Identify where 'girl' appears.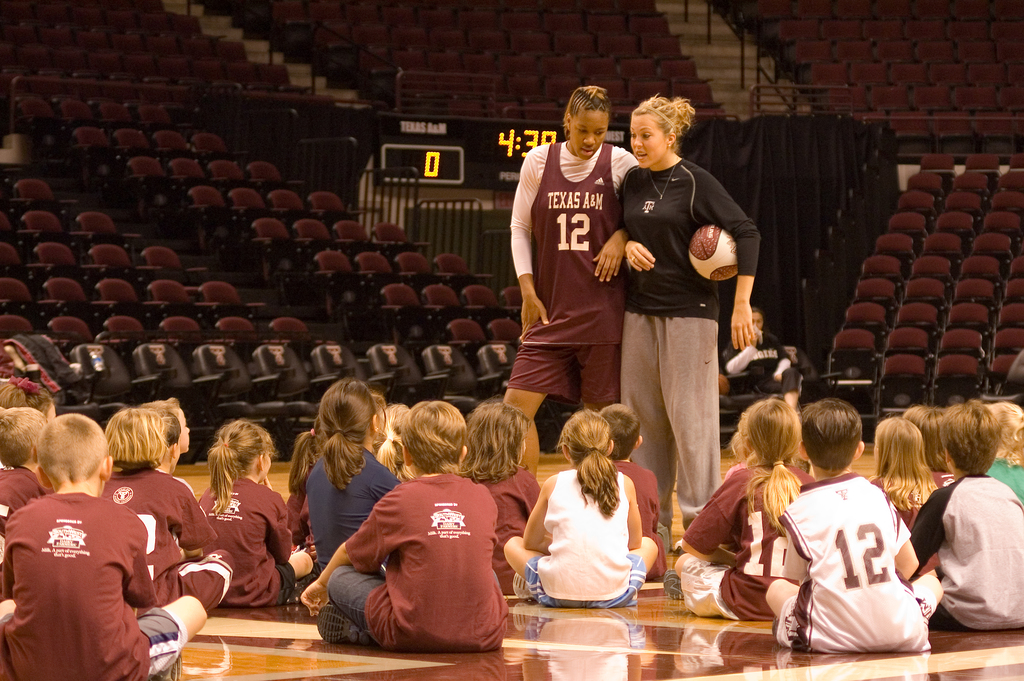
Appears at 674/397/814/623.
